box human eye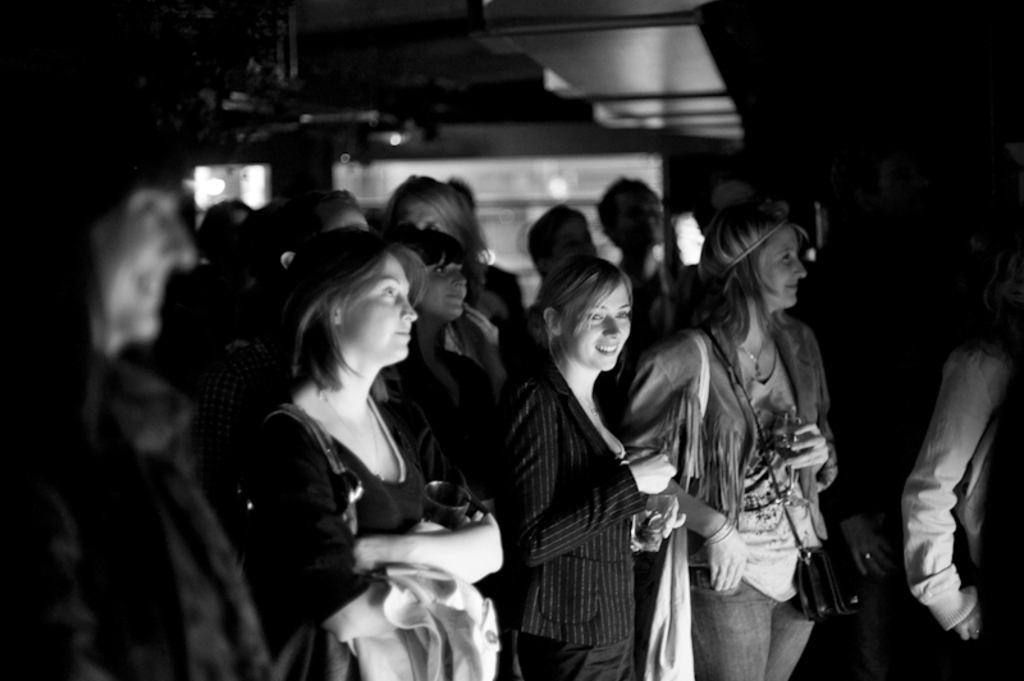
box(129, 198, 165, 223)
